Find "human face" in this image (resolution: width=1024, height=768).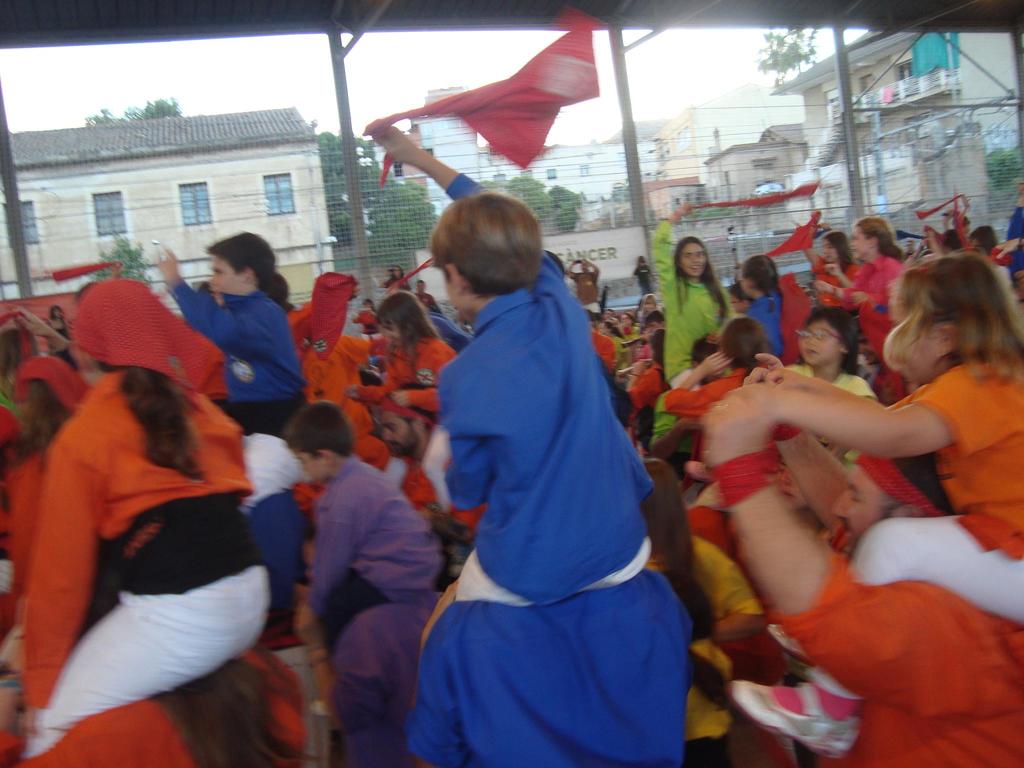
rect(596, 326, 612, 337).
